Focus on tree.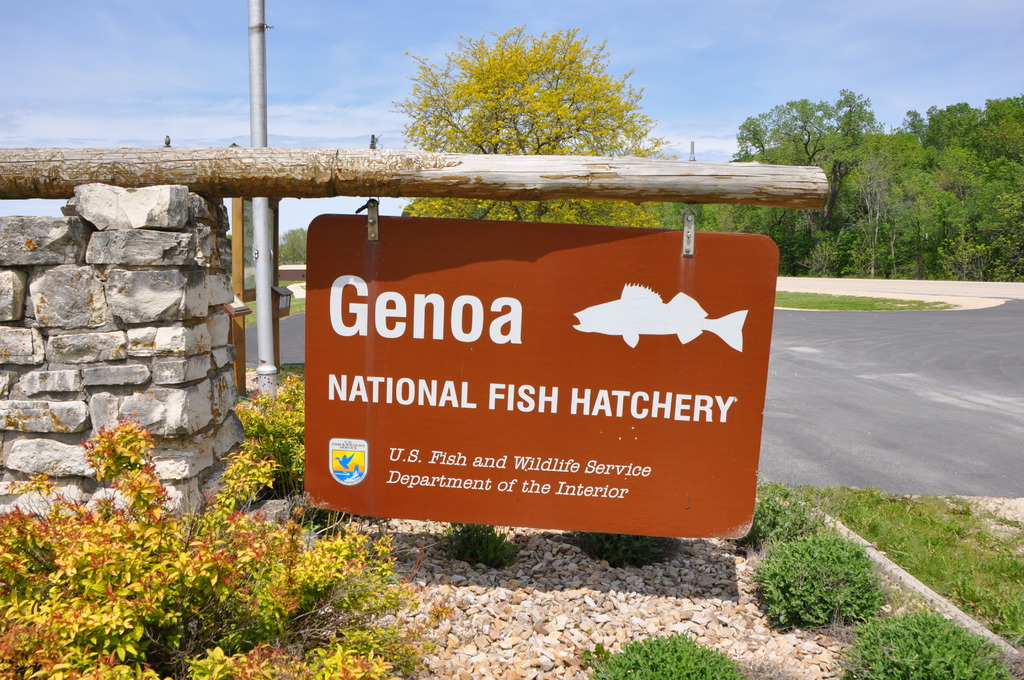
Focused at [x1=278, y1=222, x2=307, y2=268].
